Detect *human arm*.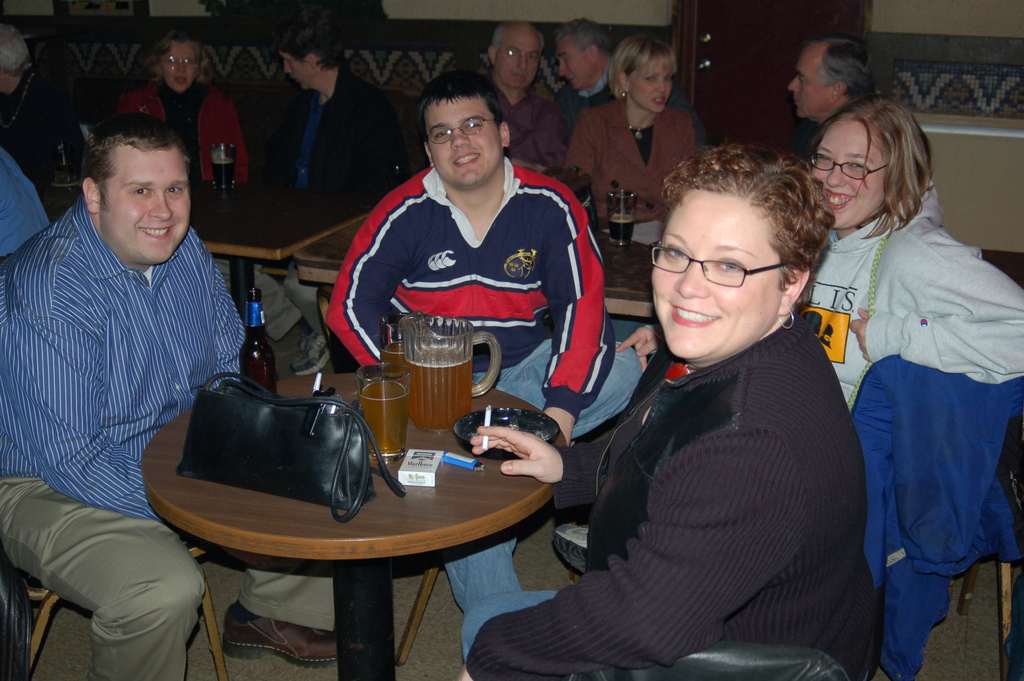
Detected at bbox(461, 398, 635, 514).
